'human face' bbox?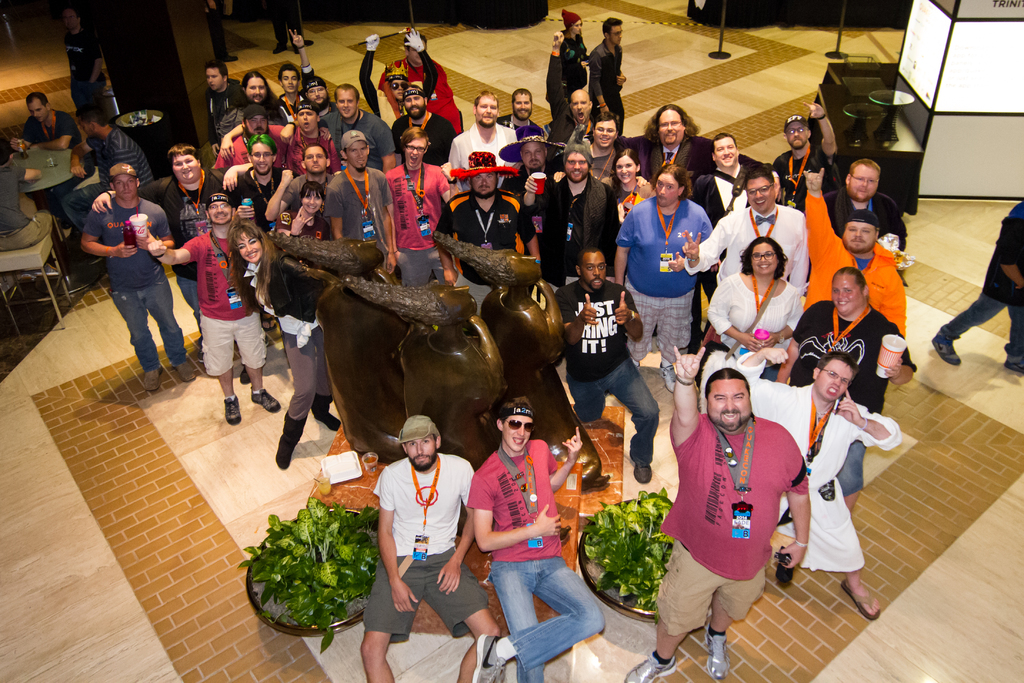
[281, 69, 300, 92]
